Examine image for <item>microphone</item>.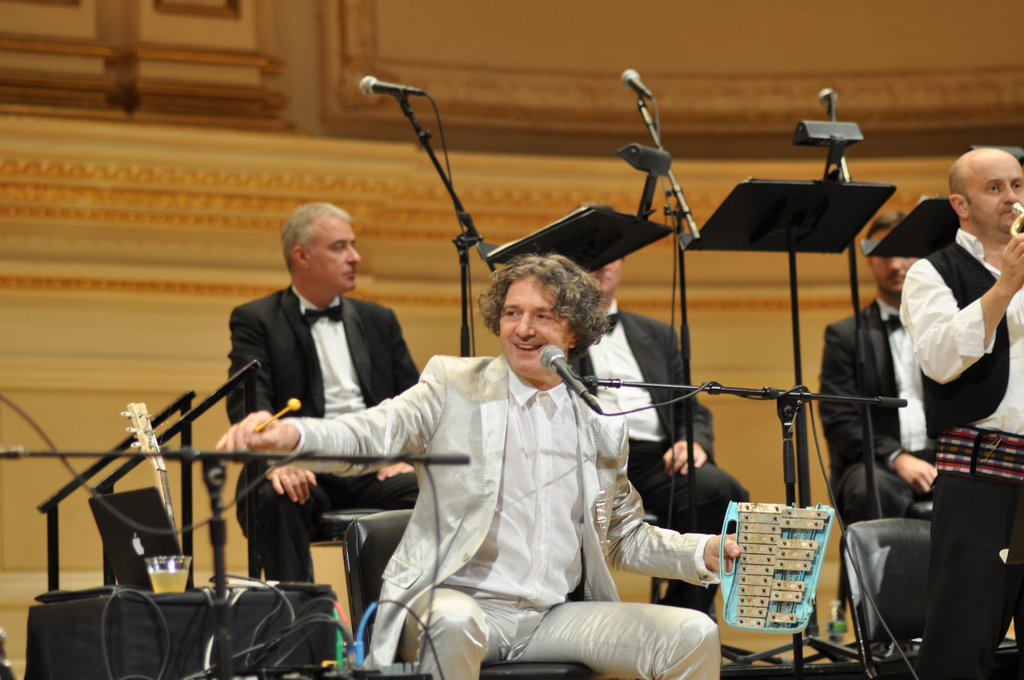
Examination result: {"x1": 623, "y1": 68, "x2": 648, "y2": 92}.
